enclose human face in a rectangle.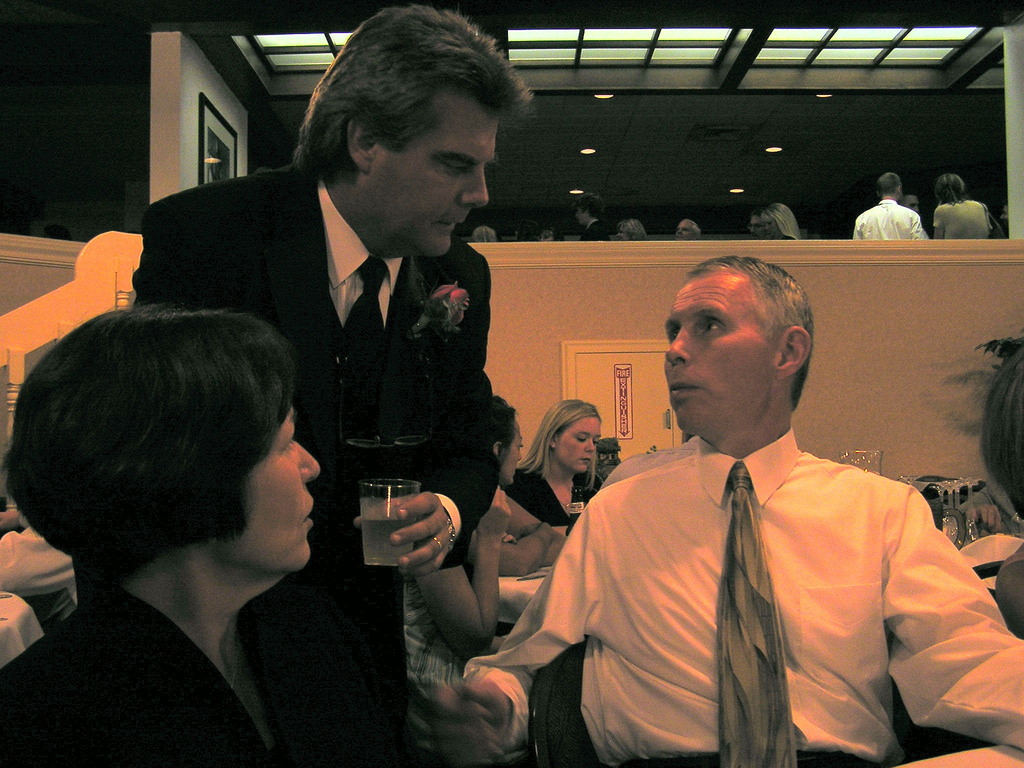
[x1=557, y1=419, x2=602, y2=476].
